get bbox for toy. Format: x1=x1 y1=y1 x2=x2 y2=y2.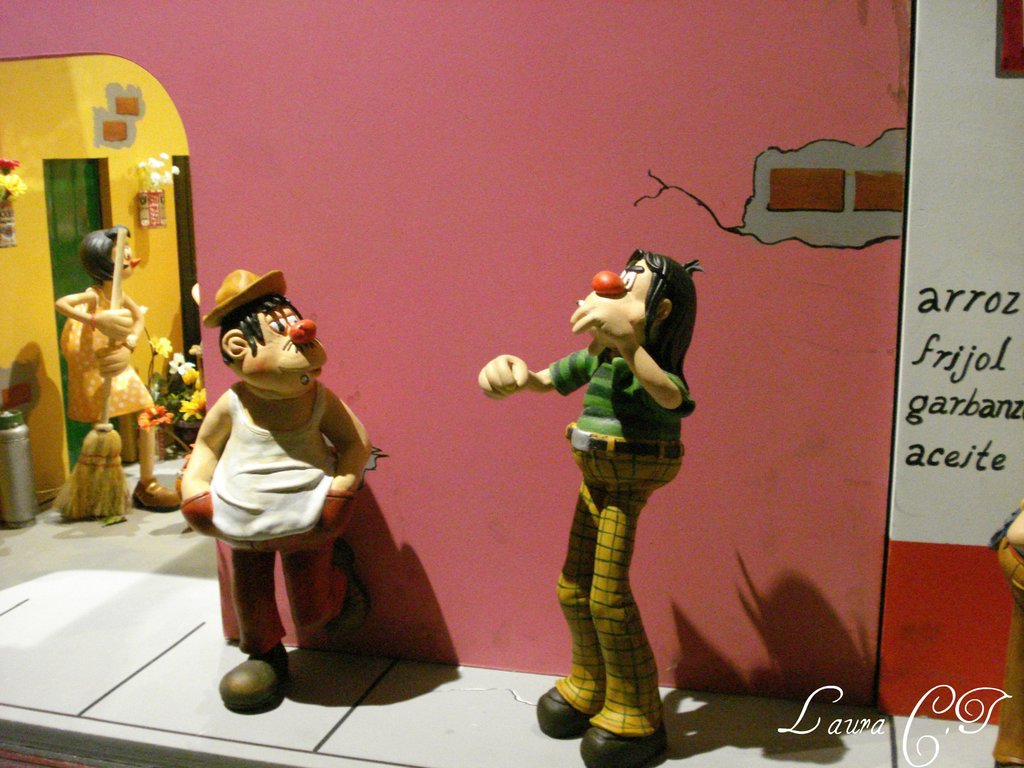
x1=461 y1=246 x2=696 y2=767.
